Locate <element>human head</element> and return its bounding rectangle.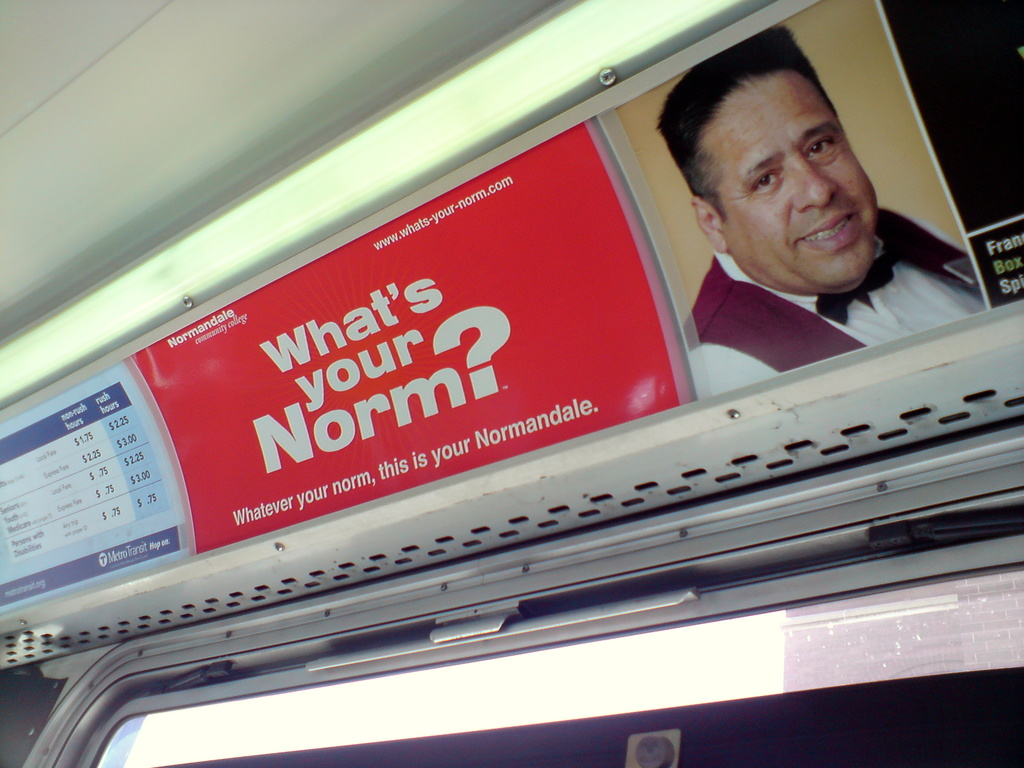
region(668, 52, 880, 284).
